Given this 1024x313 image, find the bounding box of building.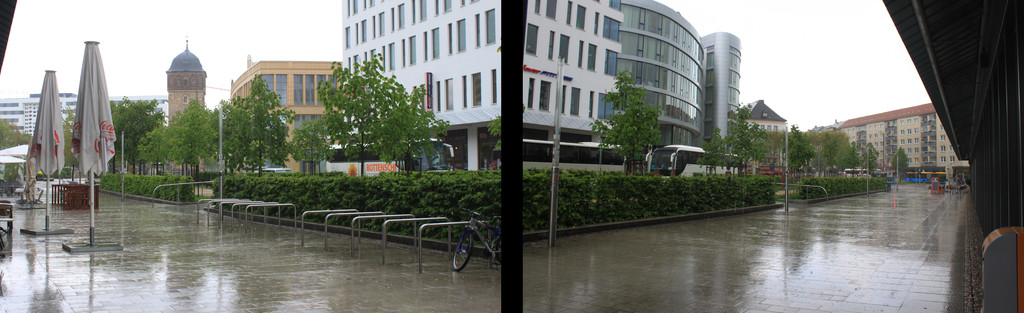
bbox(166, 37, 209, 128).
